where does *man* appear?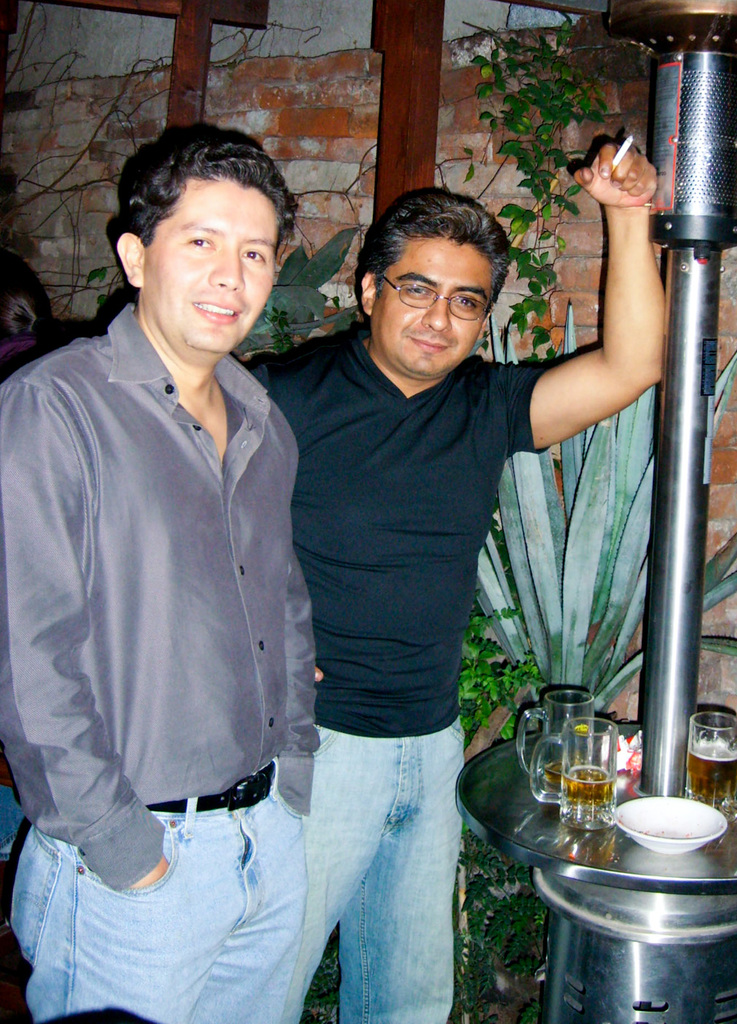
Appears at {"x1": 234, "y1": 145, "x2": 669, "y2": 1023}.
